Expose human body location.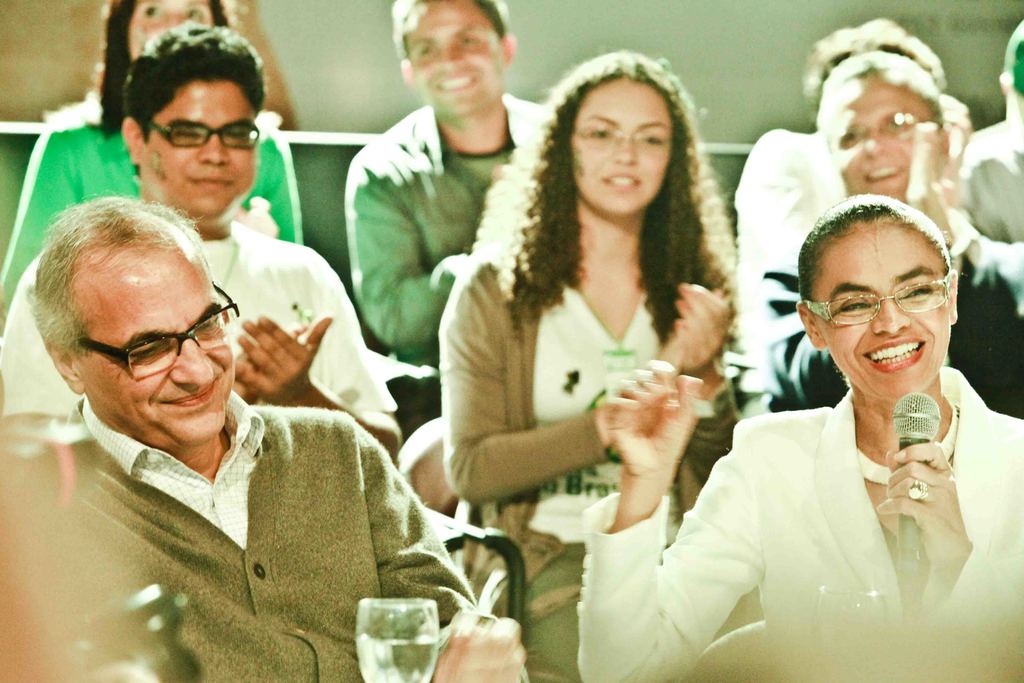
Exposed at 1 219 404 458.
